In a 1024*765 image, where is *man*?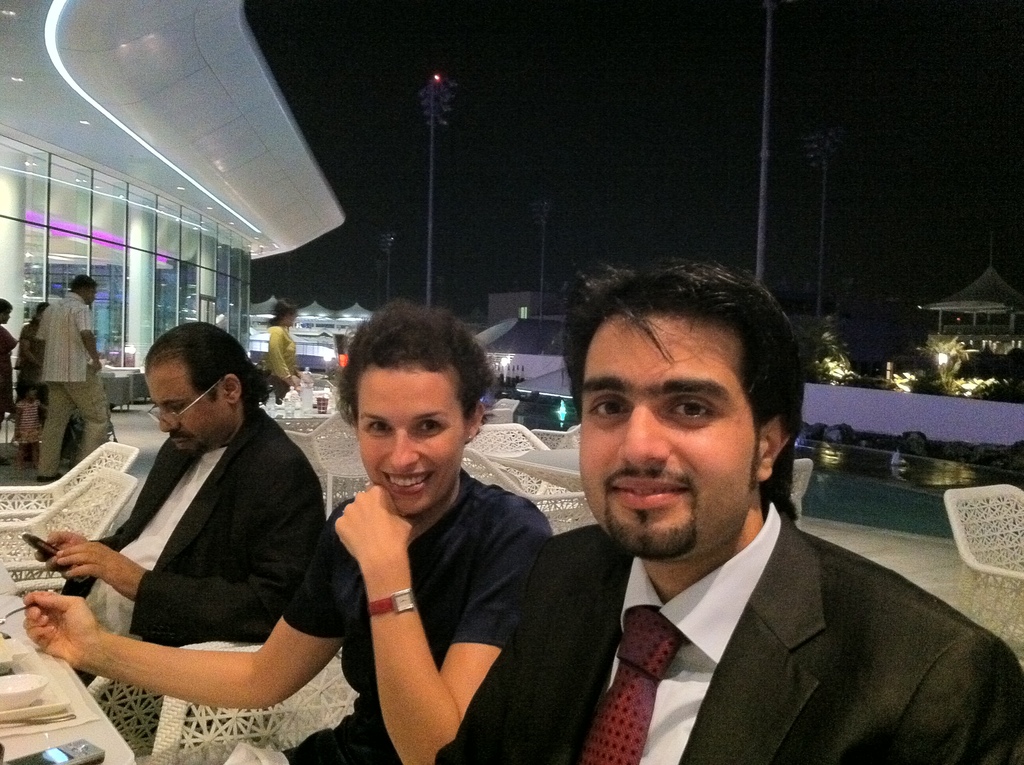
{"x1": 428, "y1": 253, "x2": 1023, "y2": 764}.
